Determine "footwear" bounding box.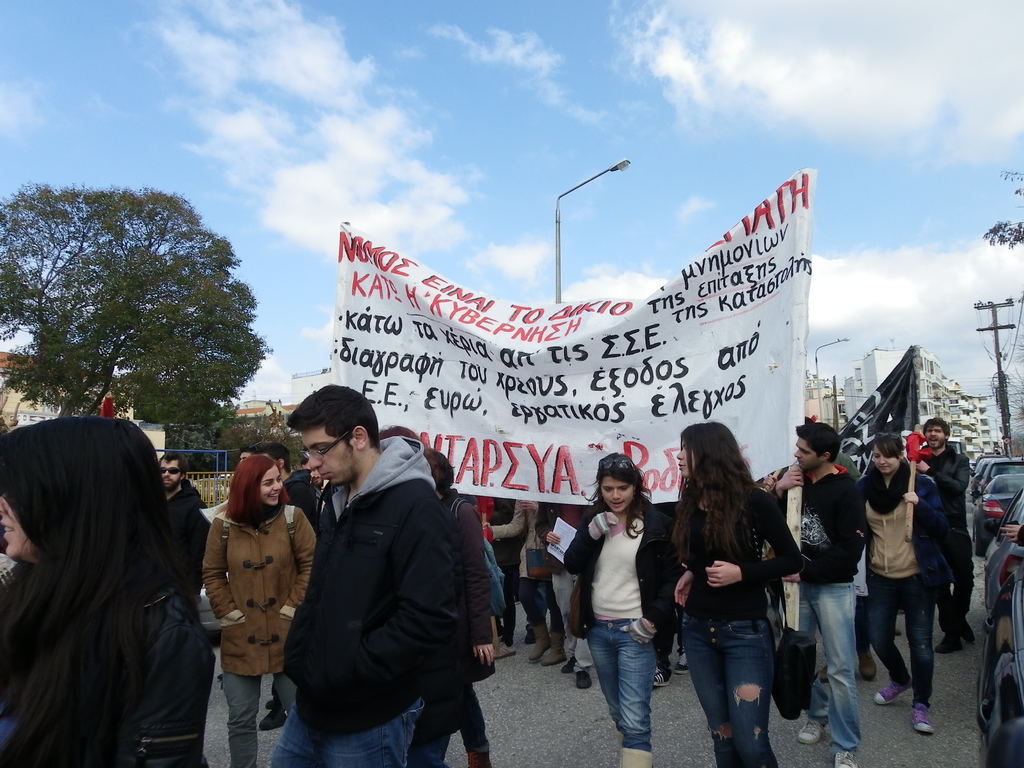
Determined: l=673, t=645, r=689, b=673.
